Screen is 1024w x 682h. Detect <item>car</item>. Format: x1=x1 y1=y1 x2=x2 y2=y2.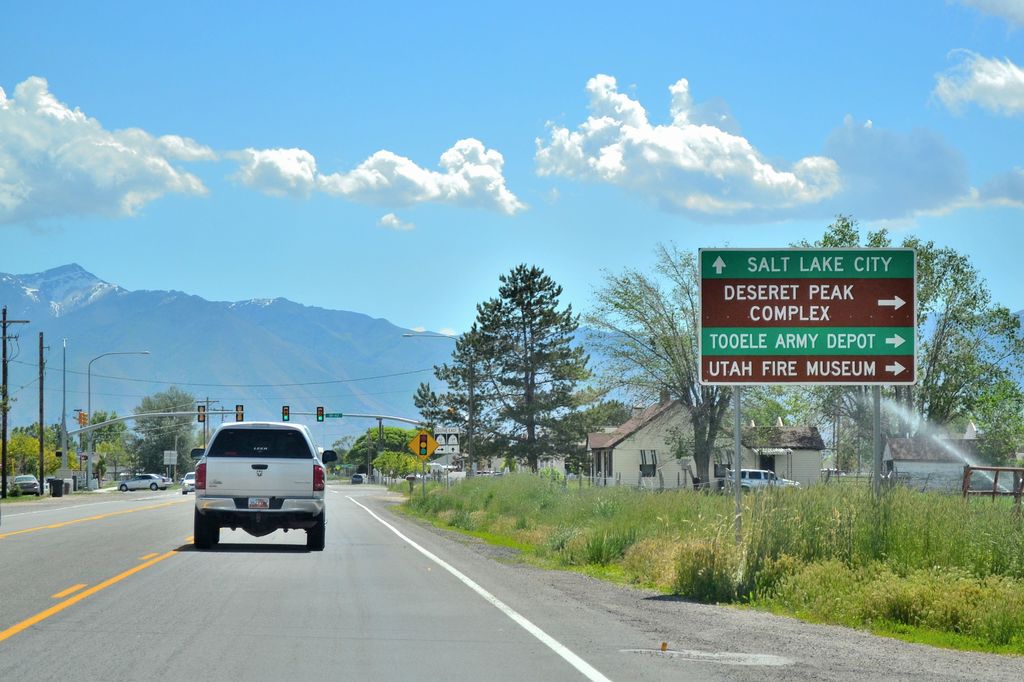
x1=179 y1=471 x2=193 y2=493.
